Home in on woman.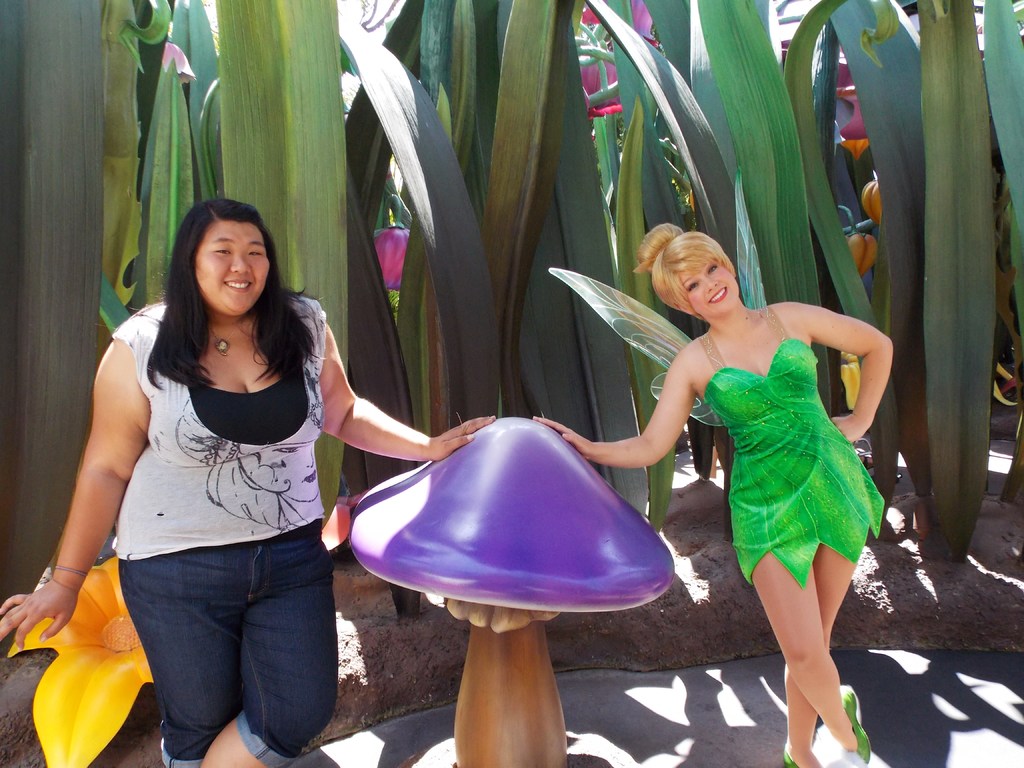
Homed in at pyautogui.locateOnScreen(1, 201, 495, 767).
